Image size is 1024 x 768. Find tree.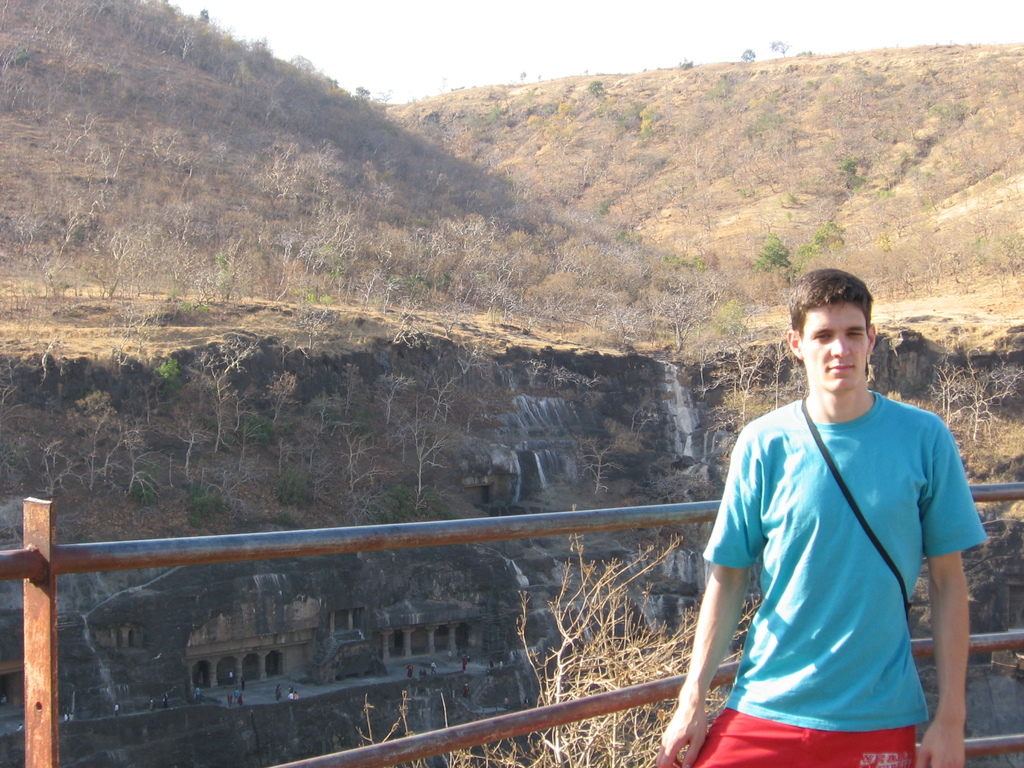
<box>362,531,768,767</box>.
